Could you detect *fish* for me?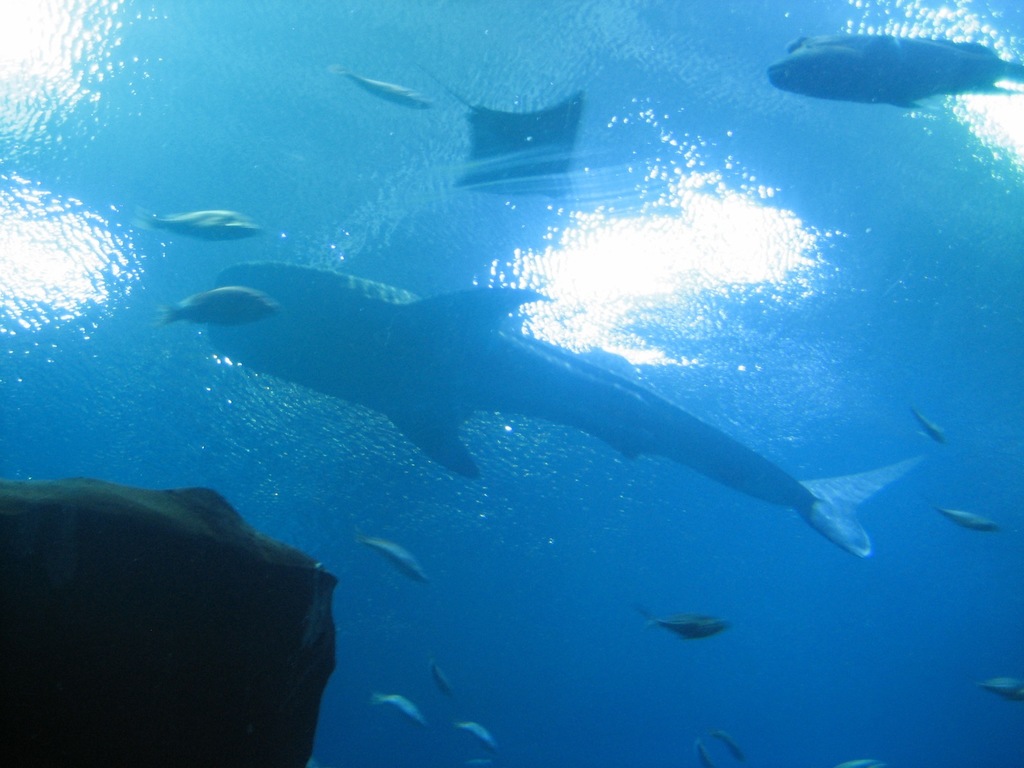
Detection result: x1=768, y1=29, x2=1023, y2=111.
